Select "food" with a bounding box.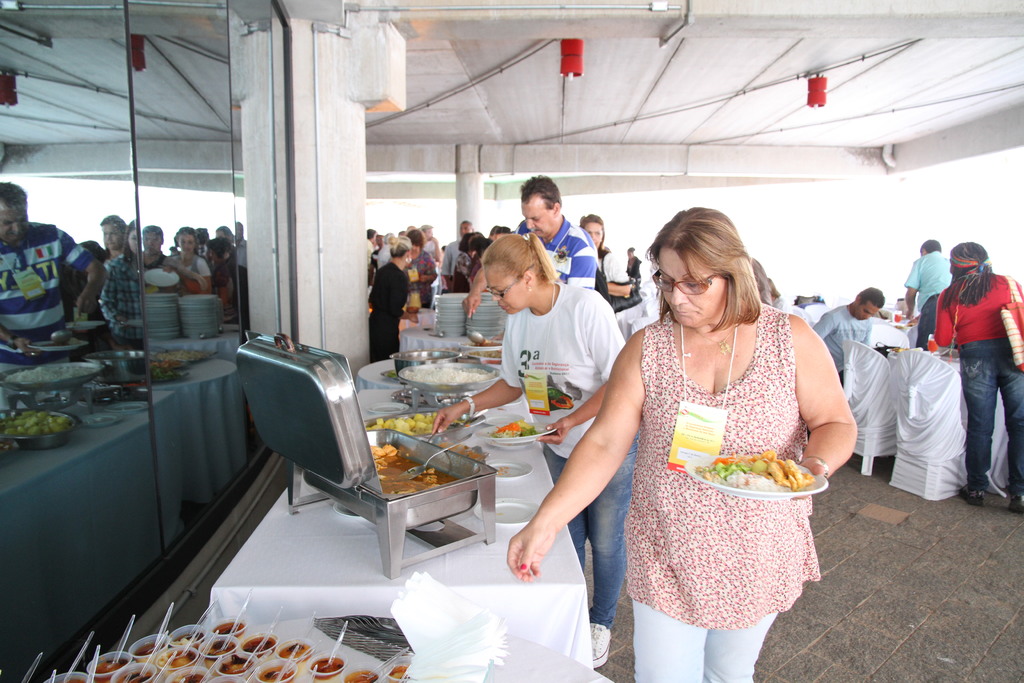
404/361/485/383.
